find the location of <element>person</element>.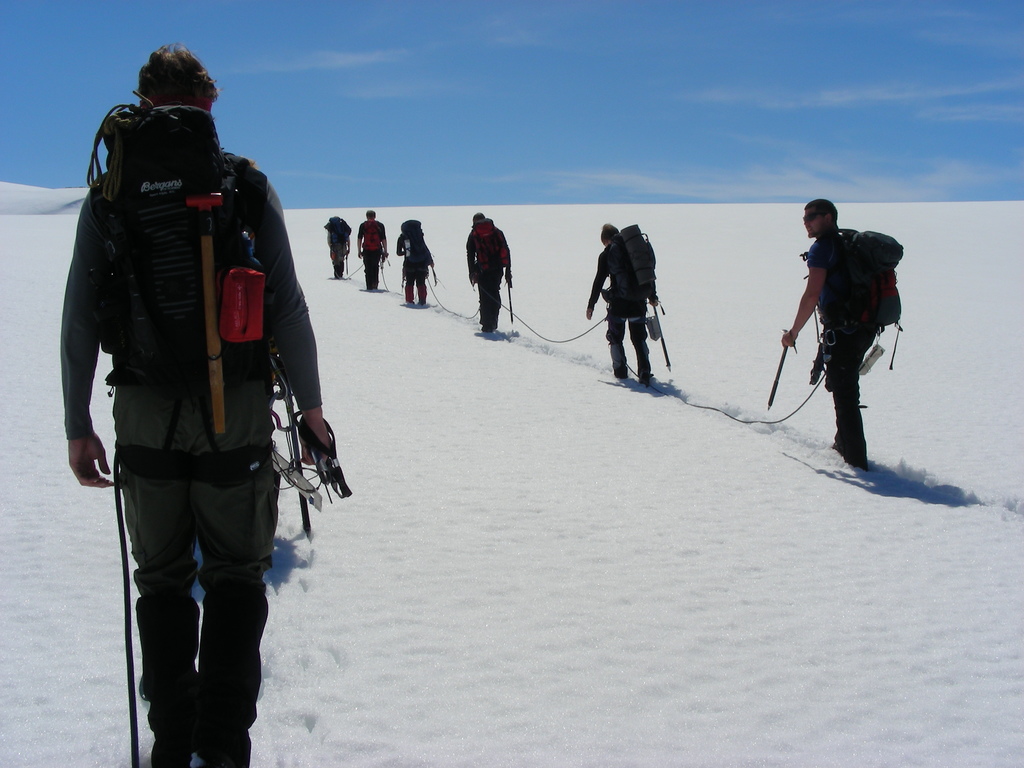
Location: left=466, top=205, right=515, bottom=331.
